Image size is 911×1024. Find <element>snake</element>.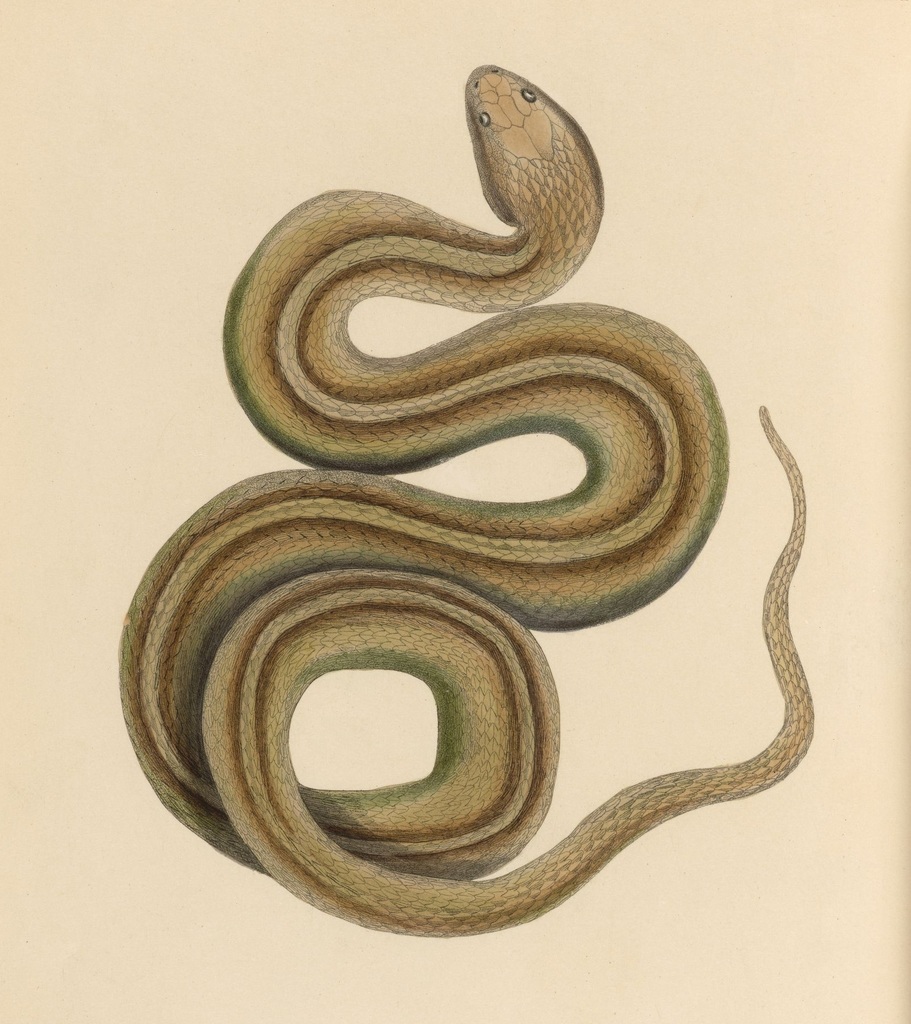
bbox=(124, 68, 821, 935).
